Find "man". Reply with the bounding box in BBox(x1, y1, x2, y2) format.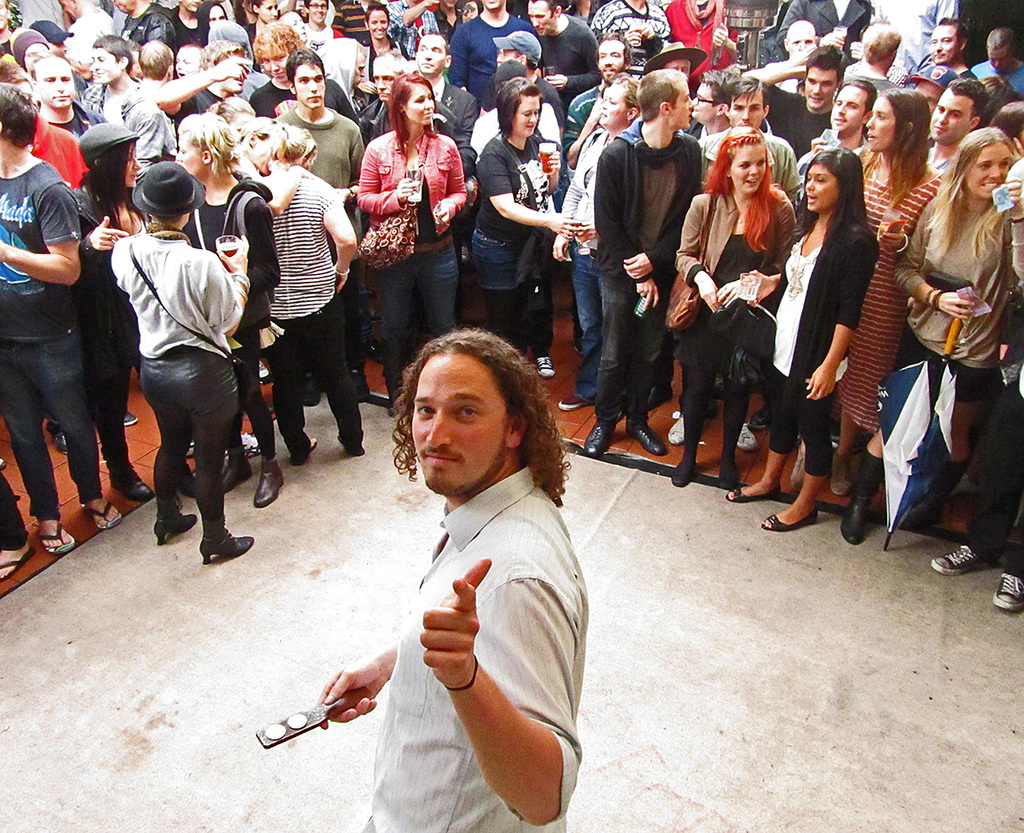
BBox(159, 38, 247, 112).
